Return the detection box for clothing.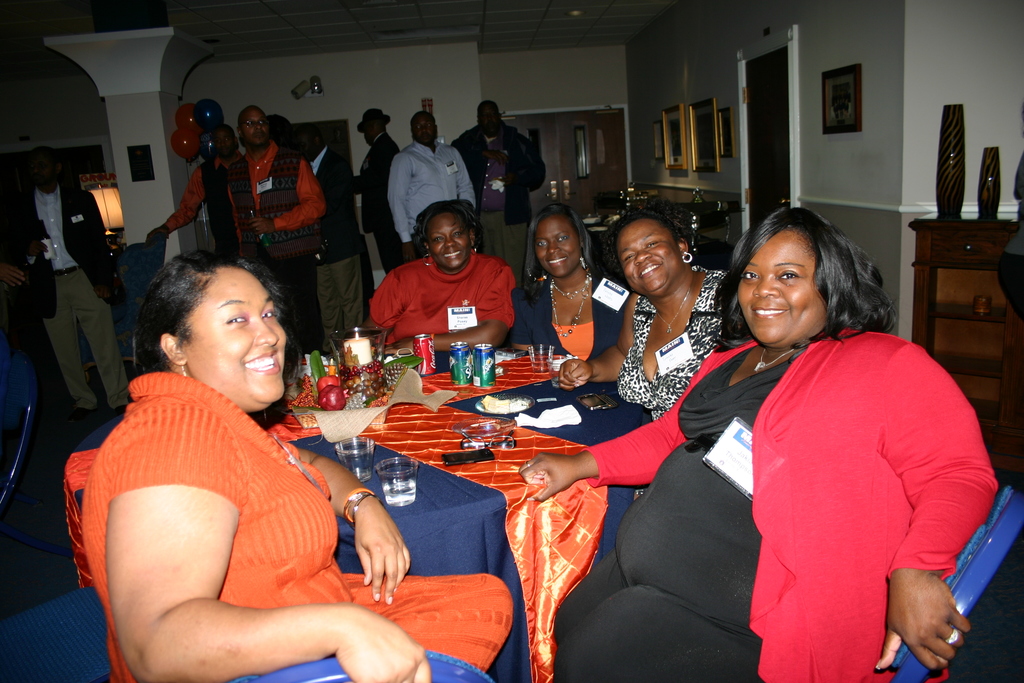
x1=589, y1=265, x2=724, y2=427.
